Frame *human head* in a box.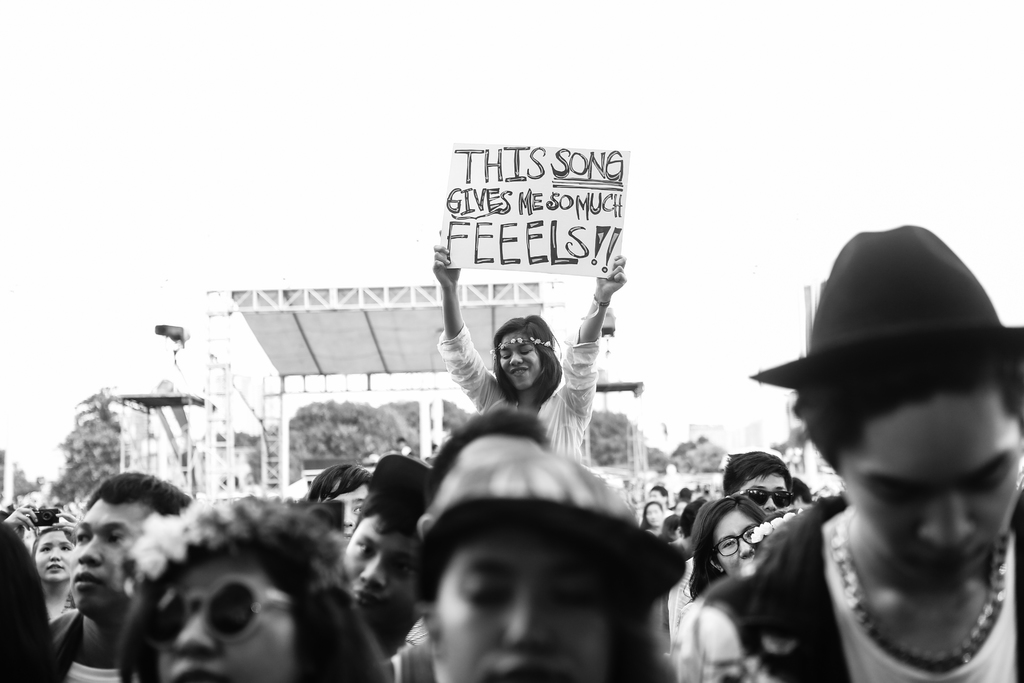
(left=428, top=409, right=551, bottom=505).
